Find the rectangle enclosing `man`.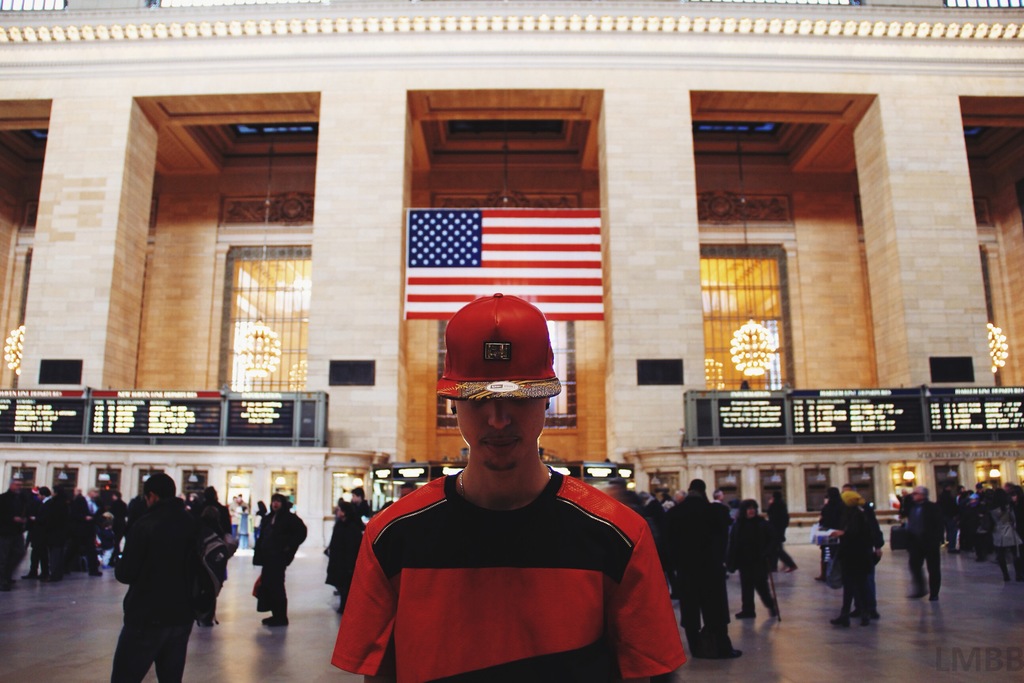
(x1=0, y1=479, x2=30, y2=586).
